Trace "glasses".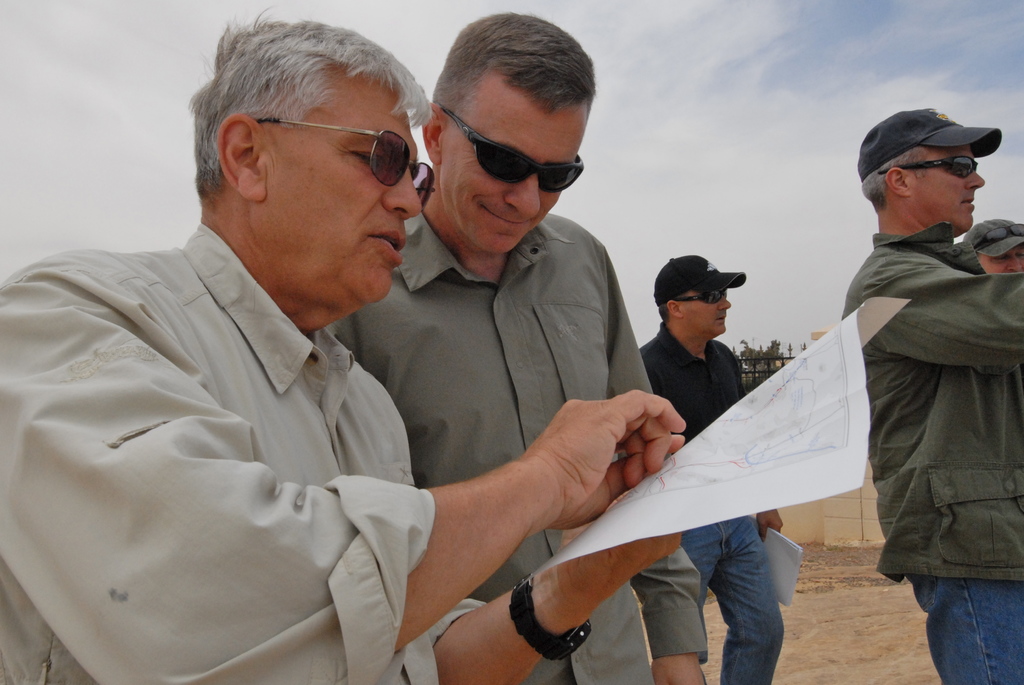
Traced to bbox=(878, 150, 979, 182).
